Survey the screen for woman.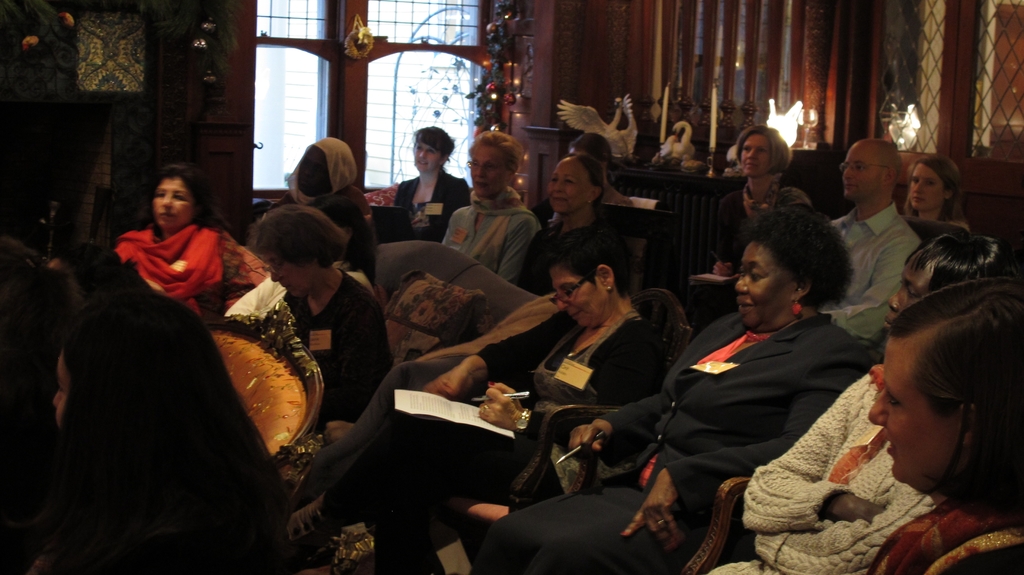
Survey found: bbox=[863, 282, 1023, 574].
